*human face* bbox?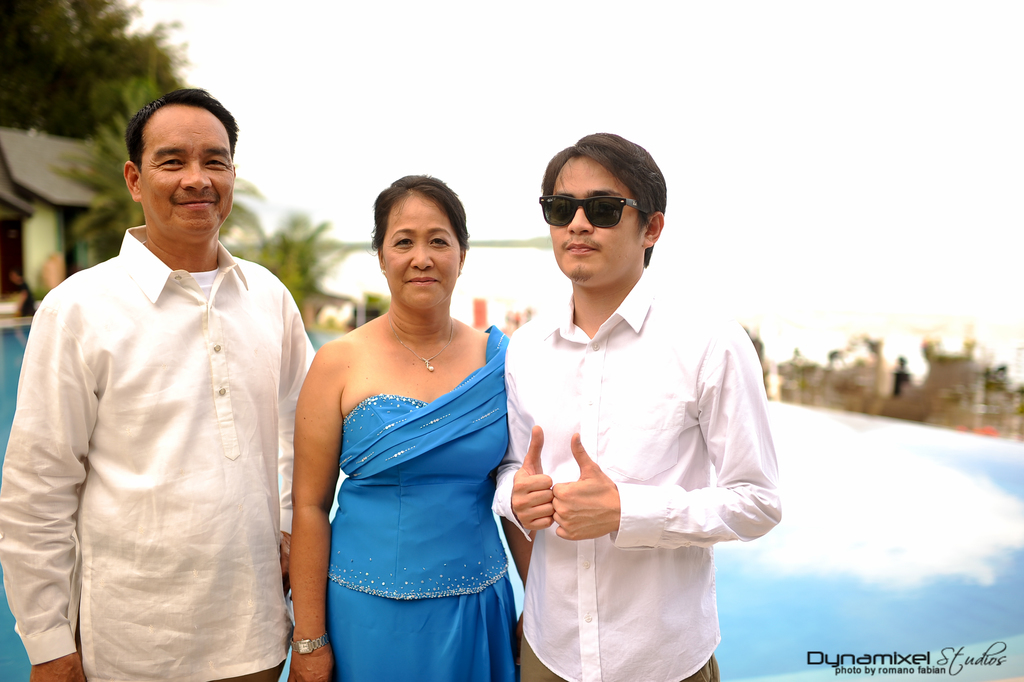
crop(547, 160, 636, 278)
